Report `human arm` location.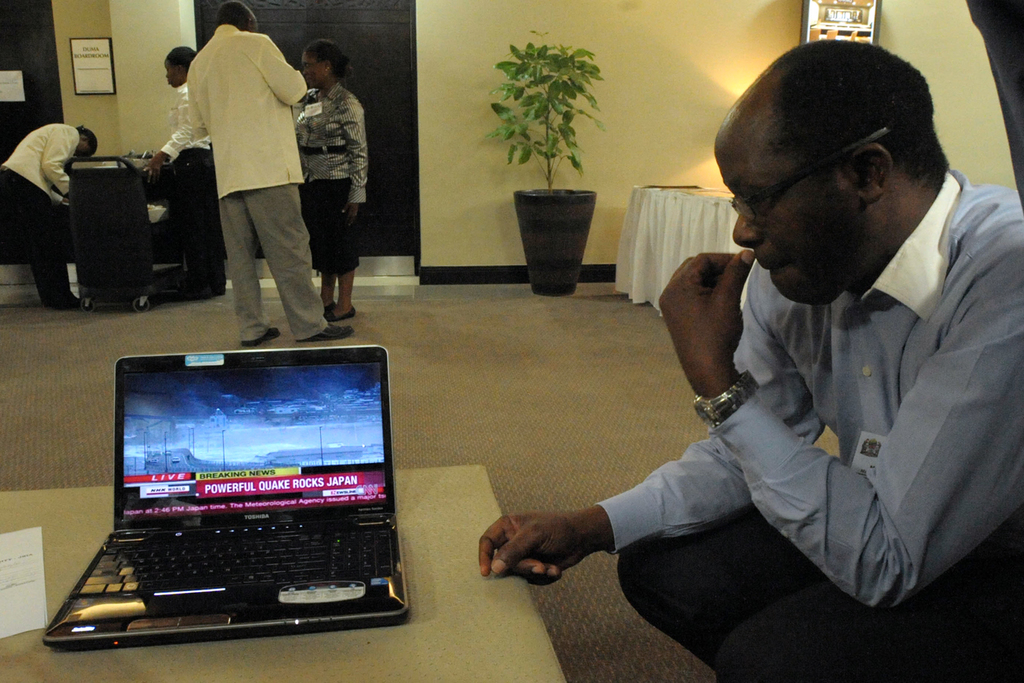
Report: detection(339, 93, 369, 228).
